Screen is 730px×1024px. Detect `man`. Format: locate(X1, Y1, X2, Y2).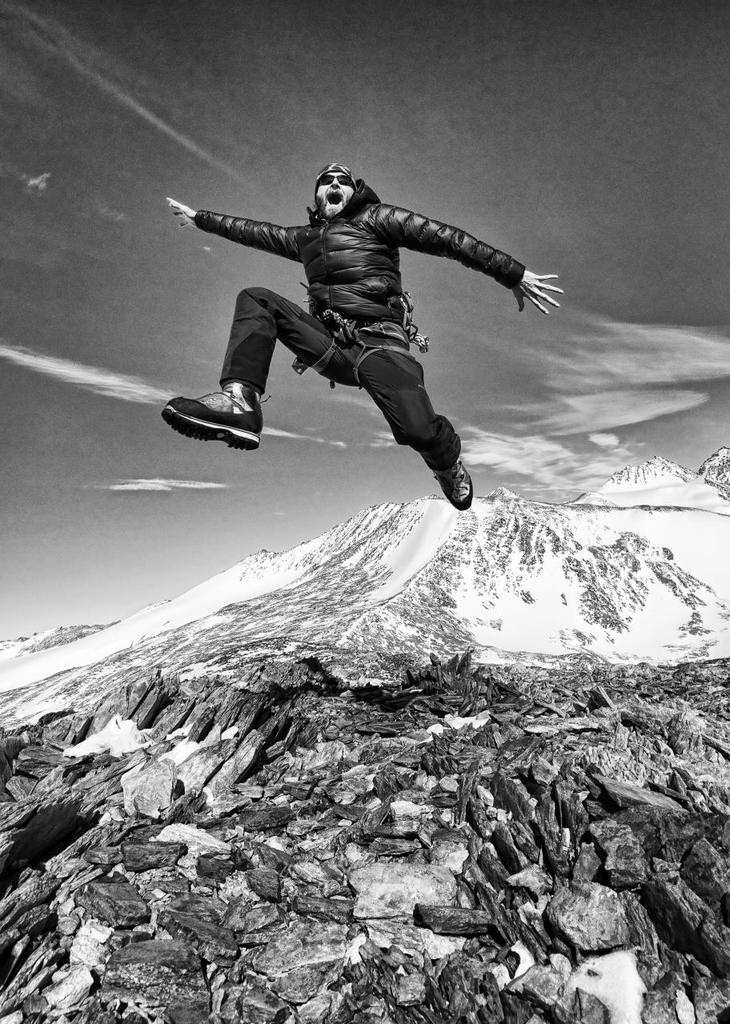
locate(166, 151, 552, 506).
